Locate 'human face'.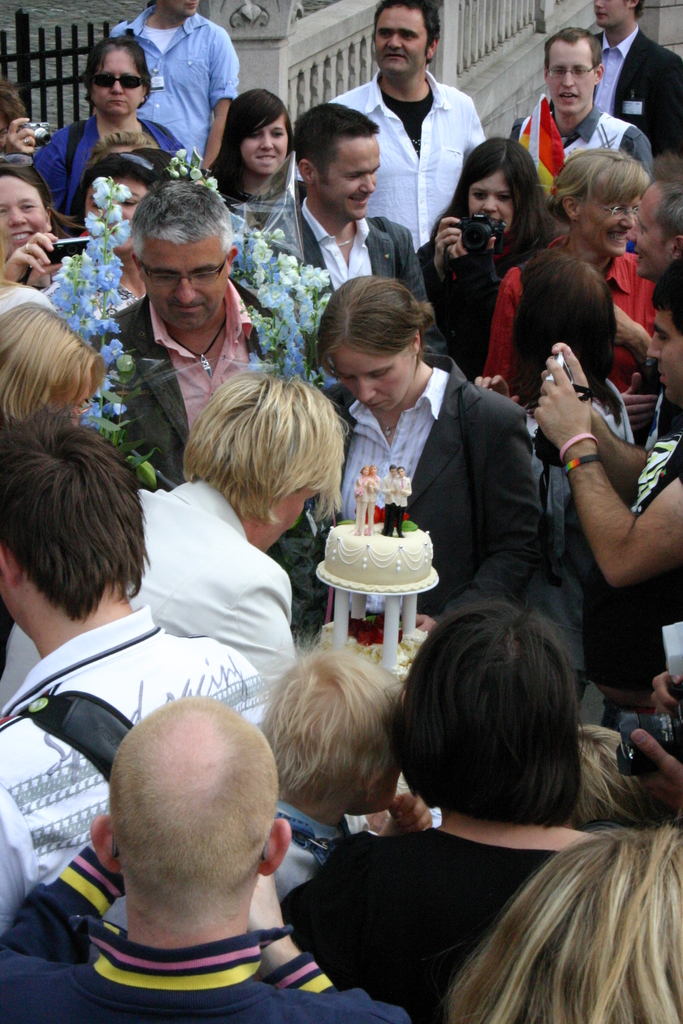
Bounding box: [318,136,383,223].
